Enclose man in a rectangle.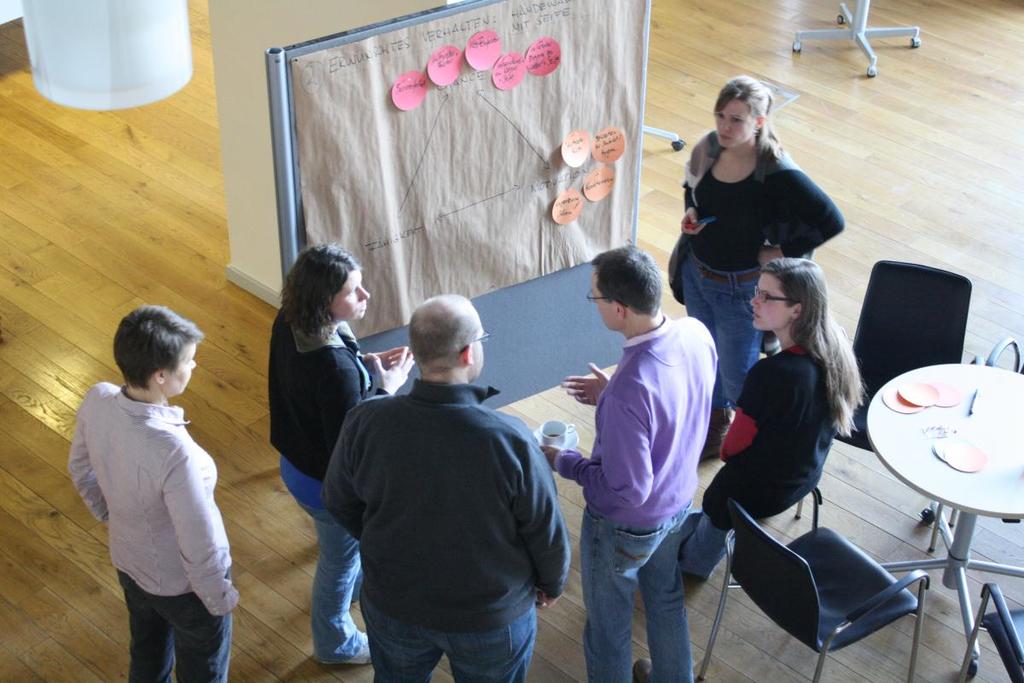
x1=537, y1=246, x2=719, y2=682.
